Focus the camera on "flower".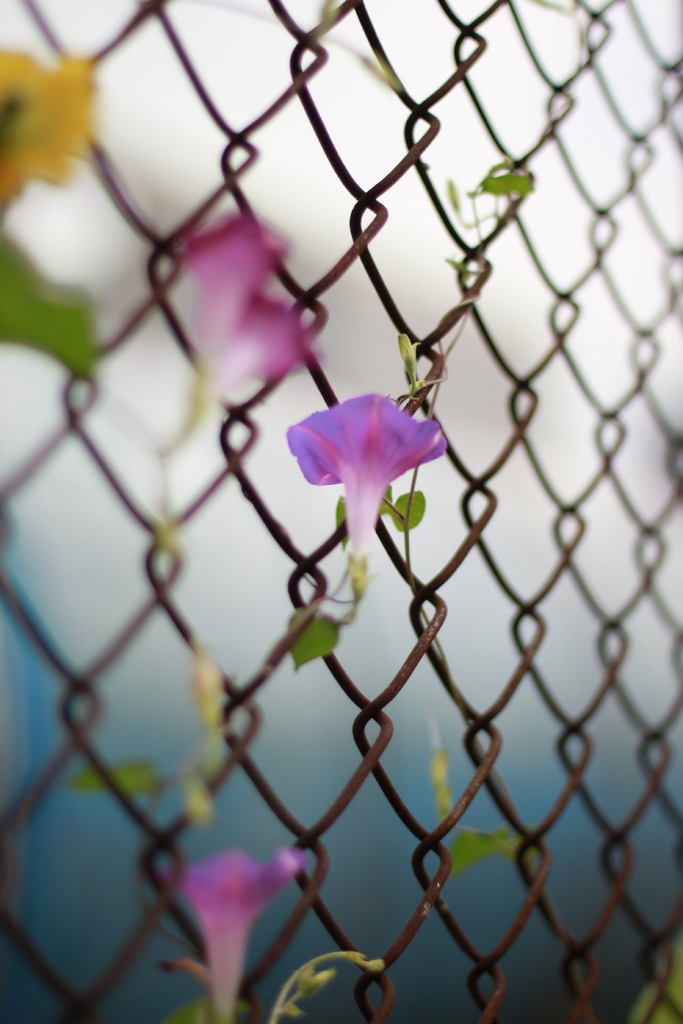
Focus region: select_region(155, 205, 323, 447).
